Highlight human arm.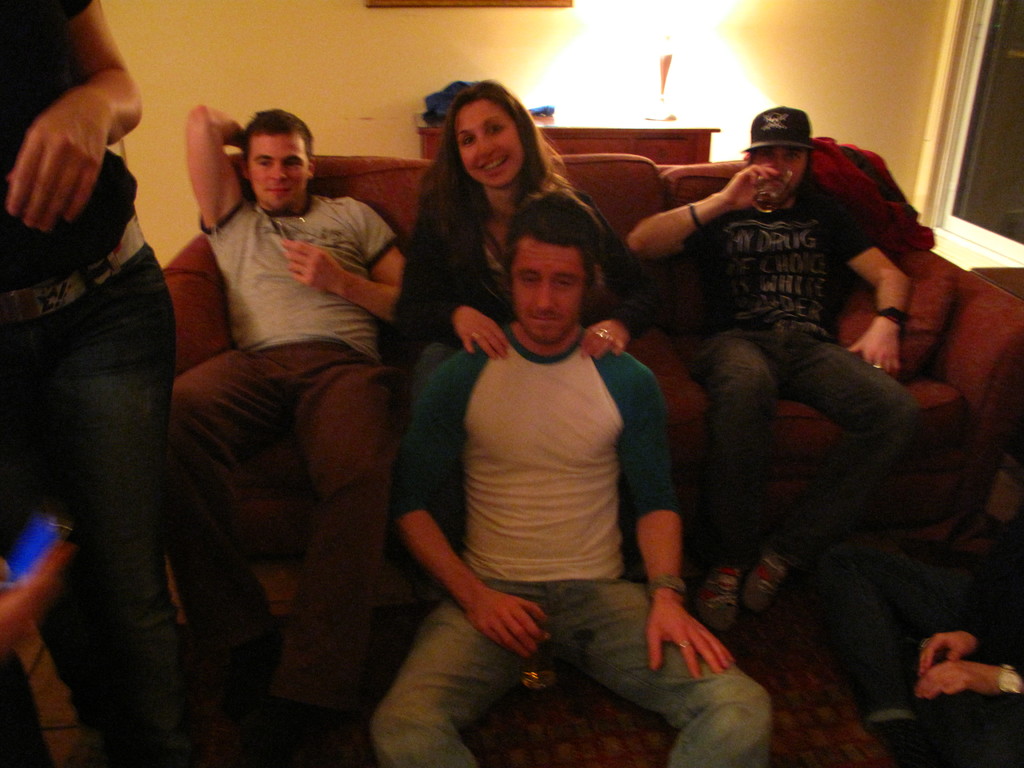
Highlighted region: pyautogui.locateOnScreen(4, 0, 147, 239).
